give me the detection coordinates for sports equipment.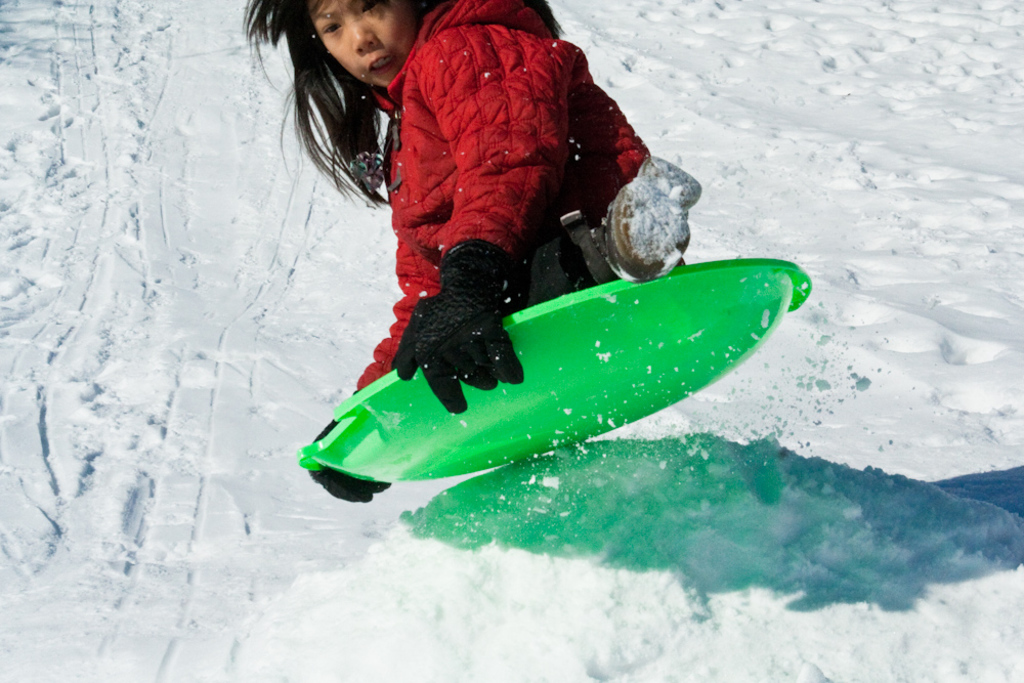
rect(317, 269, 815, 478).
